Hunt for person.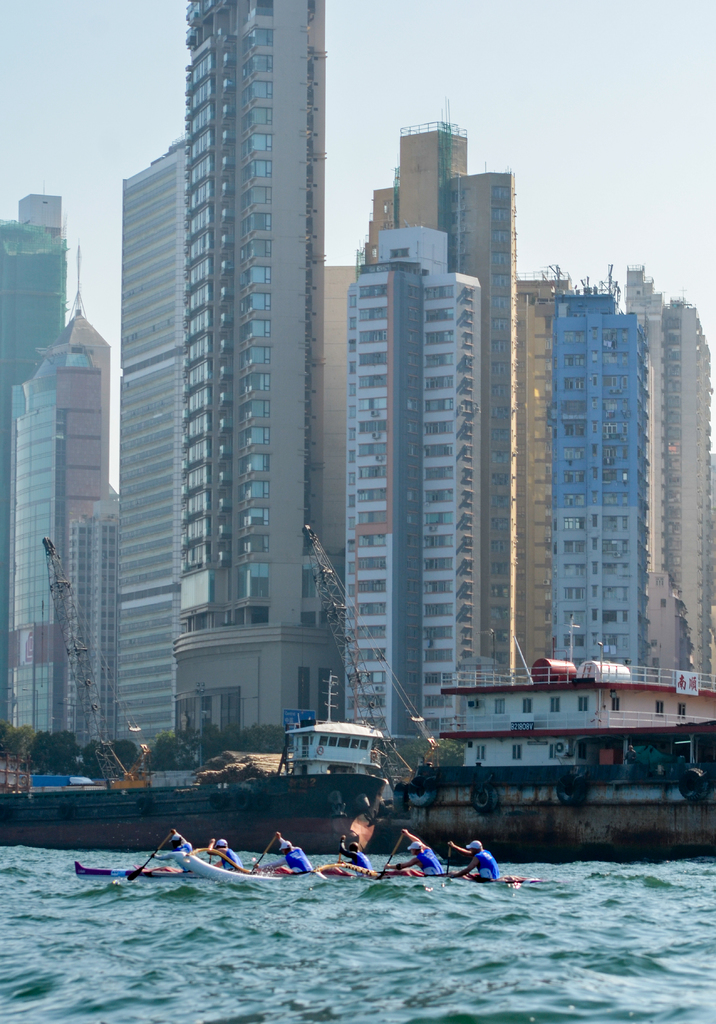
Hunted down at {"x1": 210, "y1": 837, "x2": 242, "y2": 867}.
